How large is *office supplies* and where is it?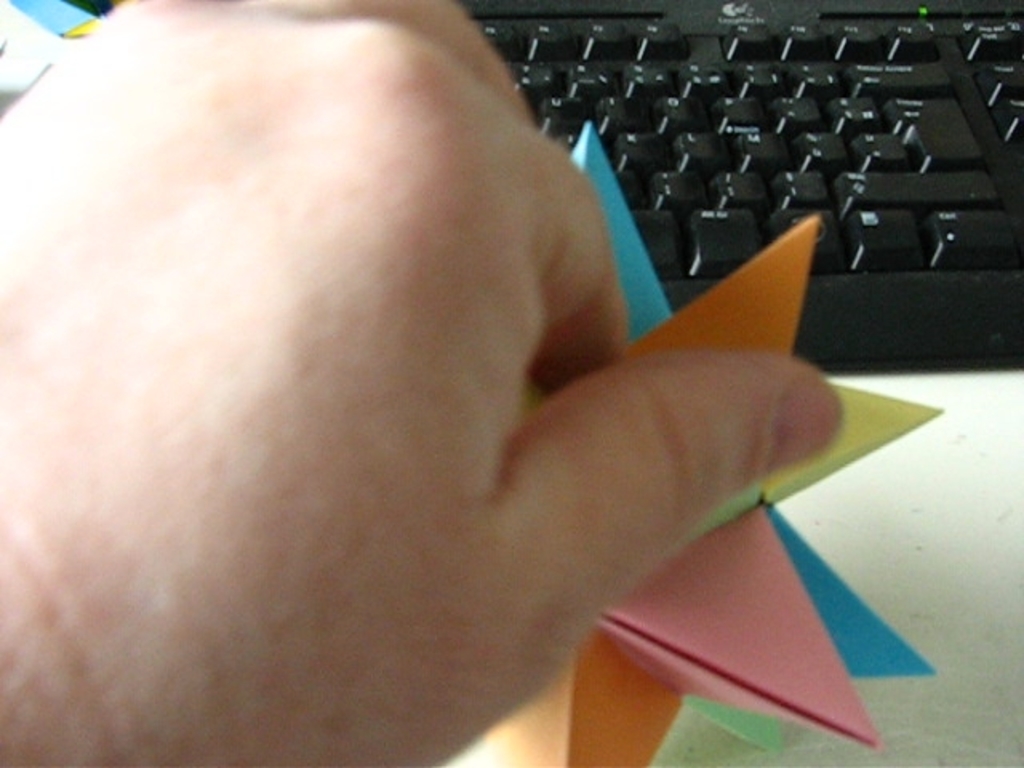
Bounding box: select_region(462, 0, 1022, 355).
